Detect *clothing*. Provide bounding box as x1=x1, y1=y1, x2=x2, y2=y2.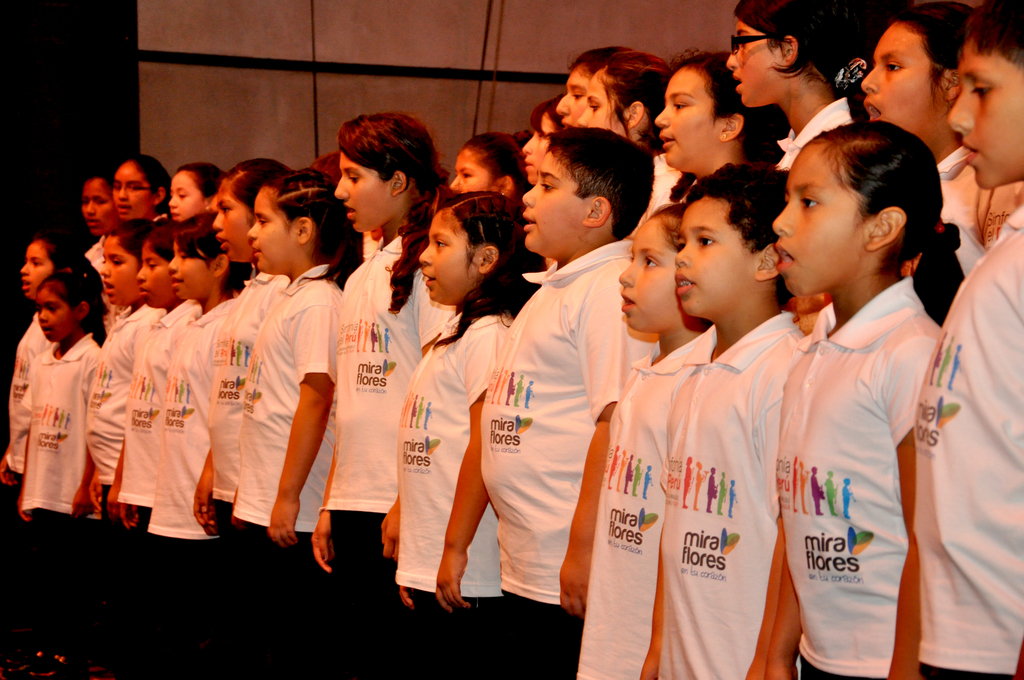
x1=2, y1=304, x2=53, y2=537.
